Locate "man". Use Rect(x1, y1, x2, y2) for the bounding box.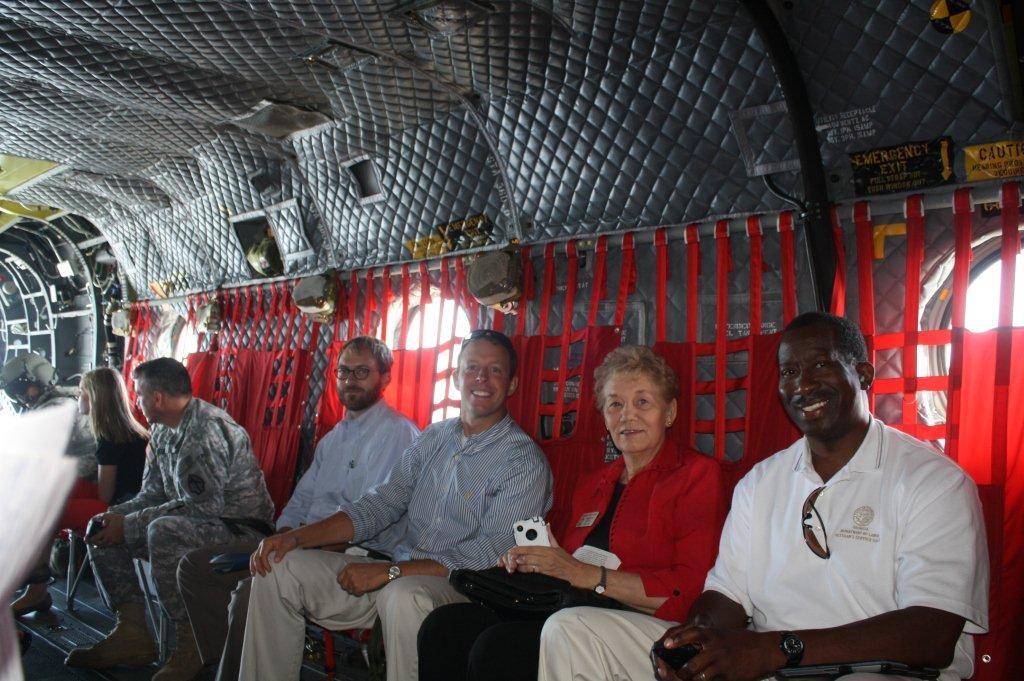
Rect(542, 312, 993, 680).
